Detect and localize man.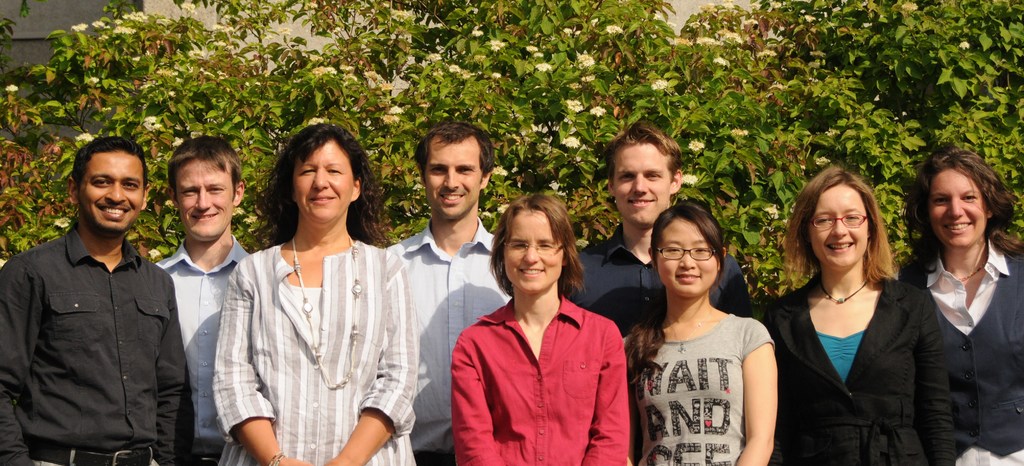
Localized at 560,115,755,332.
